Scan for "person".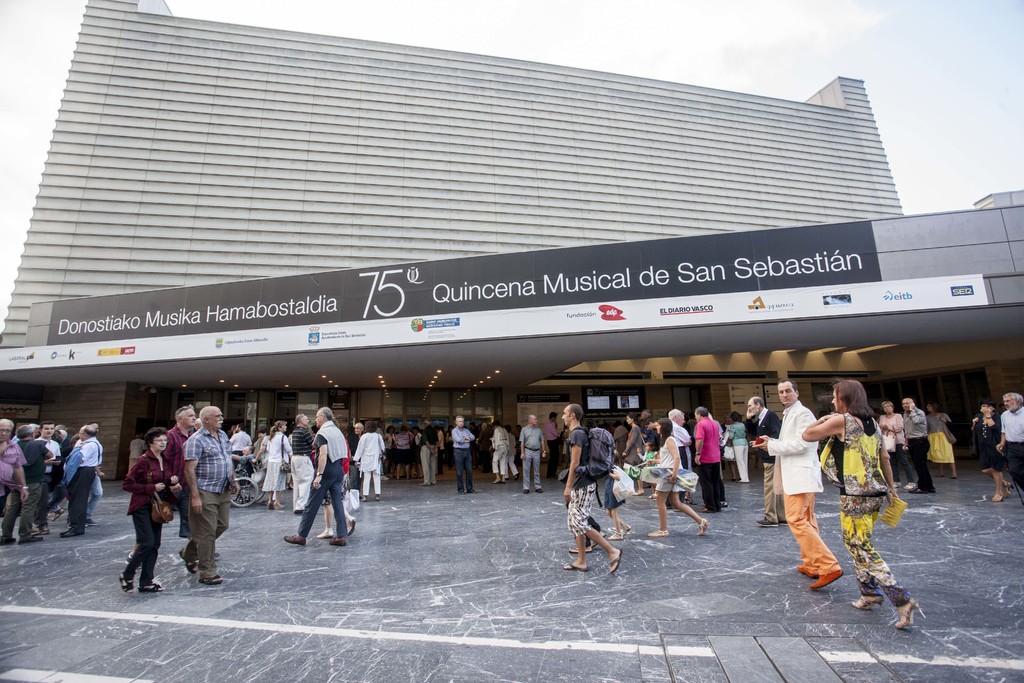
Scan result: 647:414:709:534.
